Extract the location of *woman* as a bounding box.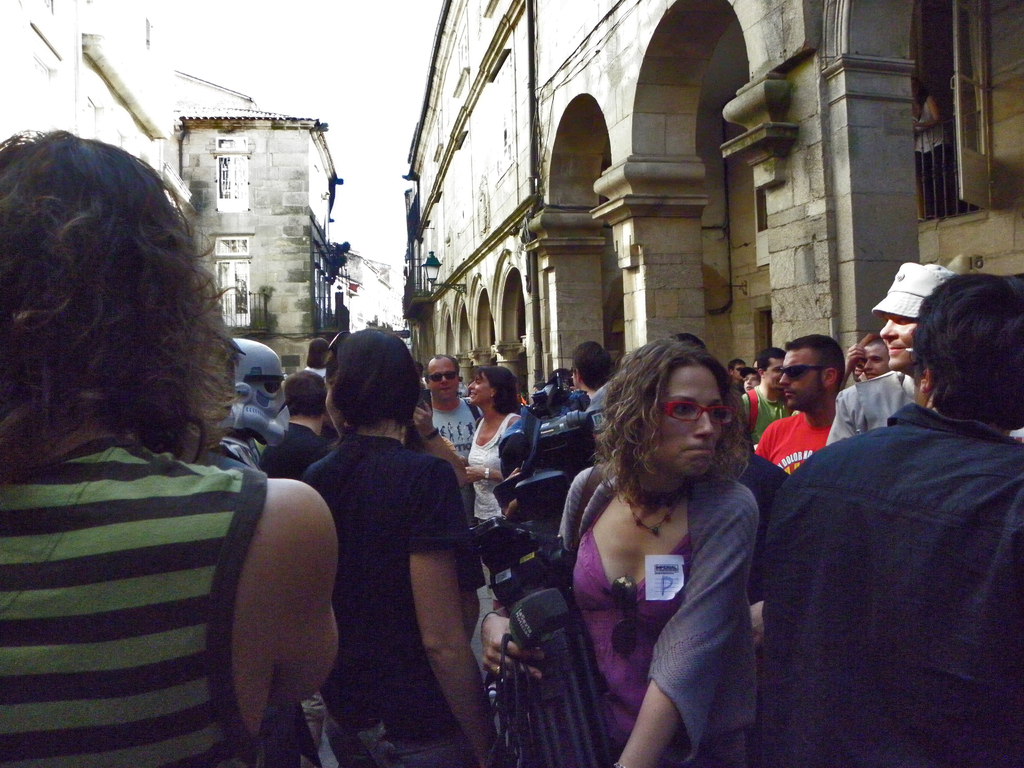
bbox=[465, 363, 523, 607].
